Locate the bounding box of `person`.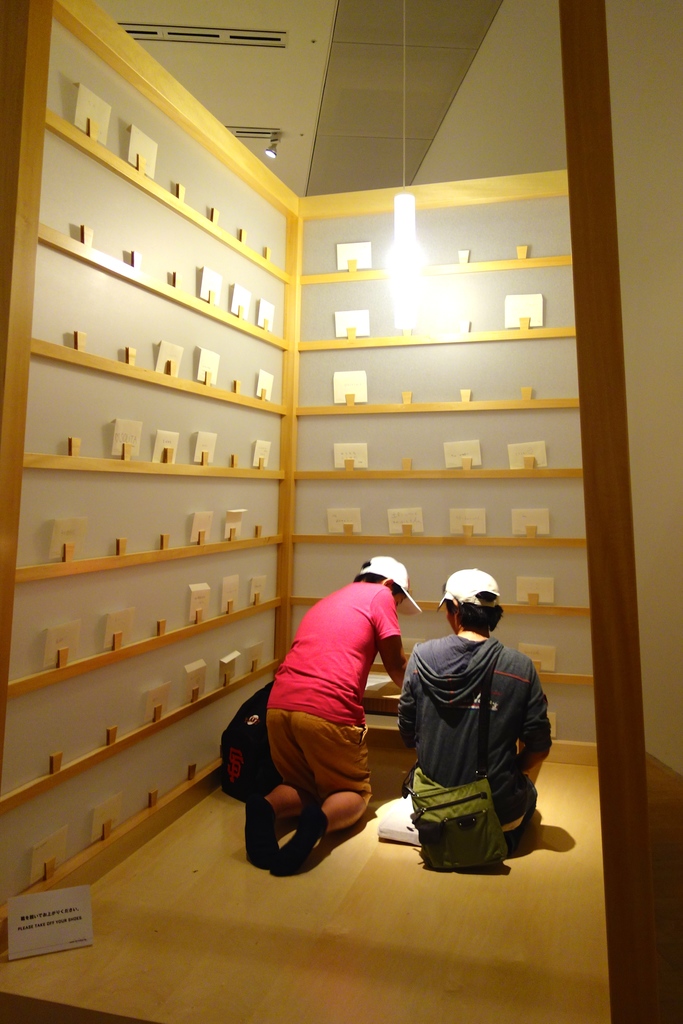
Bounding box: locate(395, 563, 546, 858).
